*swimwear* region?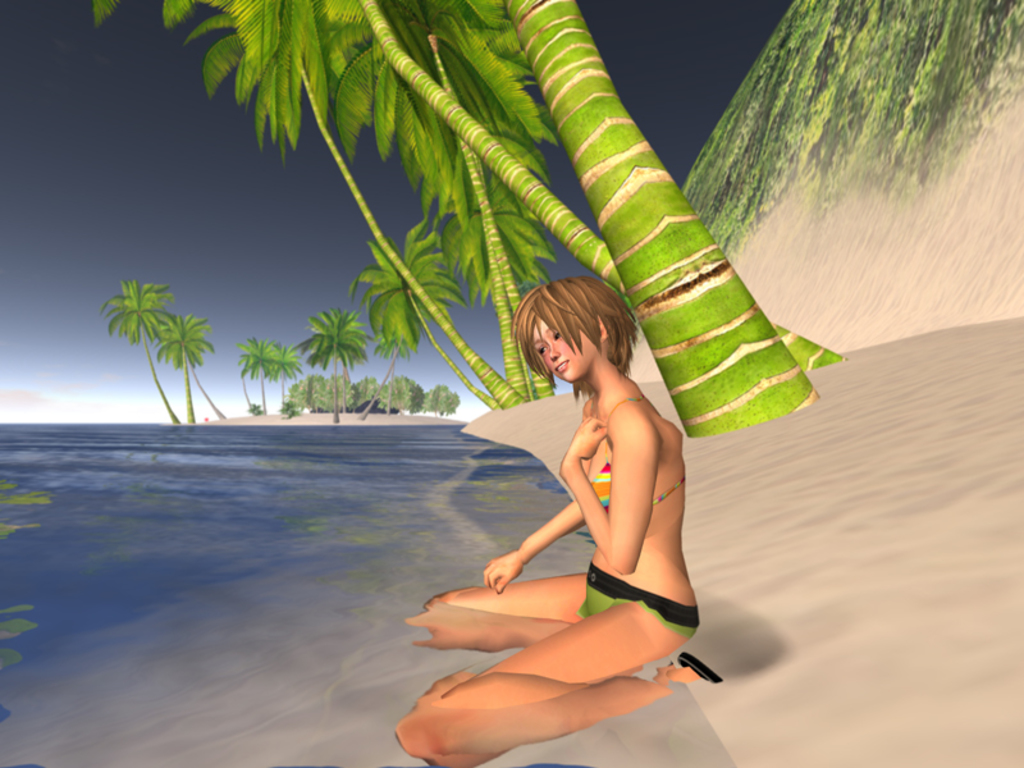
left=582, top=566, right=698, bottom=634
